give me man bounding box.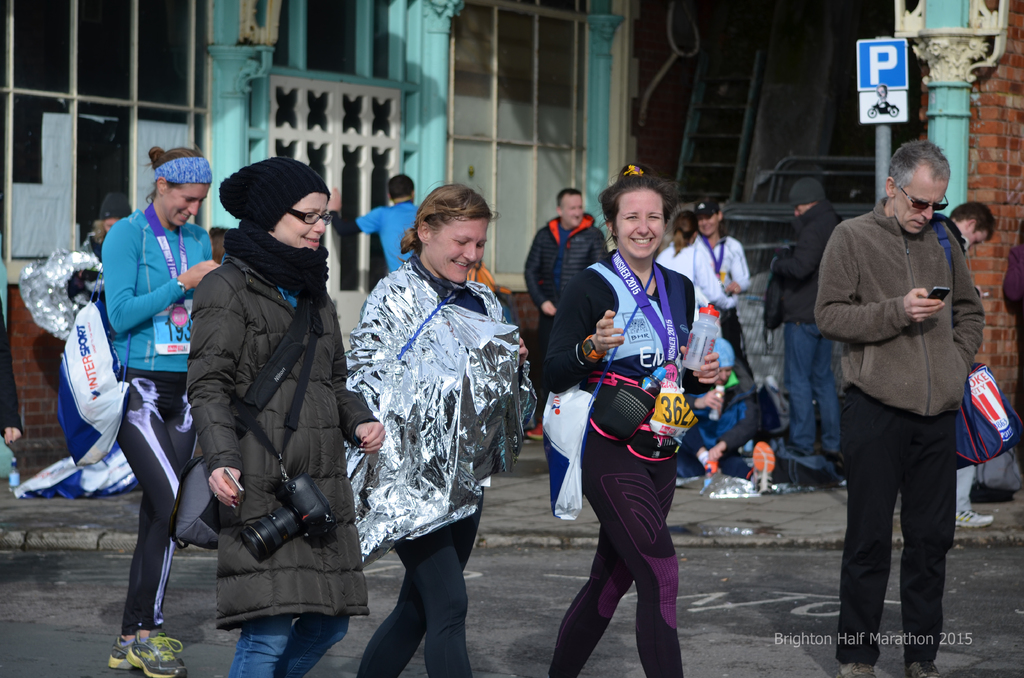
(x1=519, y1=185, x2=609, y2=412).
